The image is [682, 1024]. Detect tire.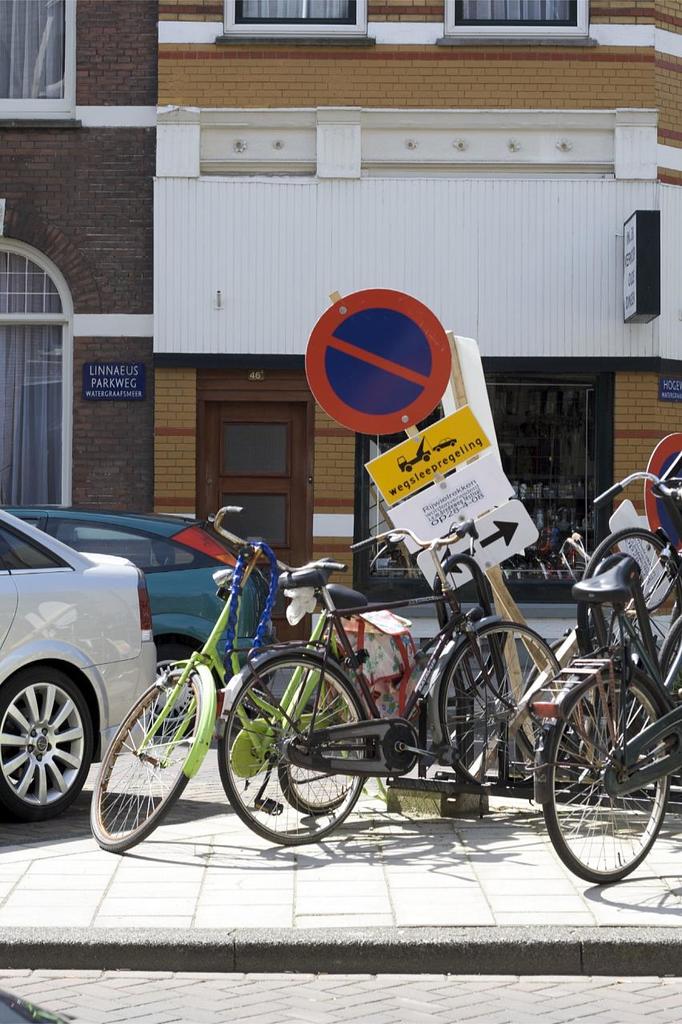
Detection: region(219, 655, 366, 845).
